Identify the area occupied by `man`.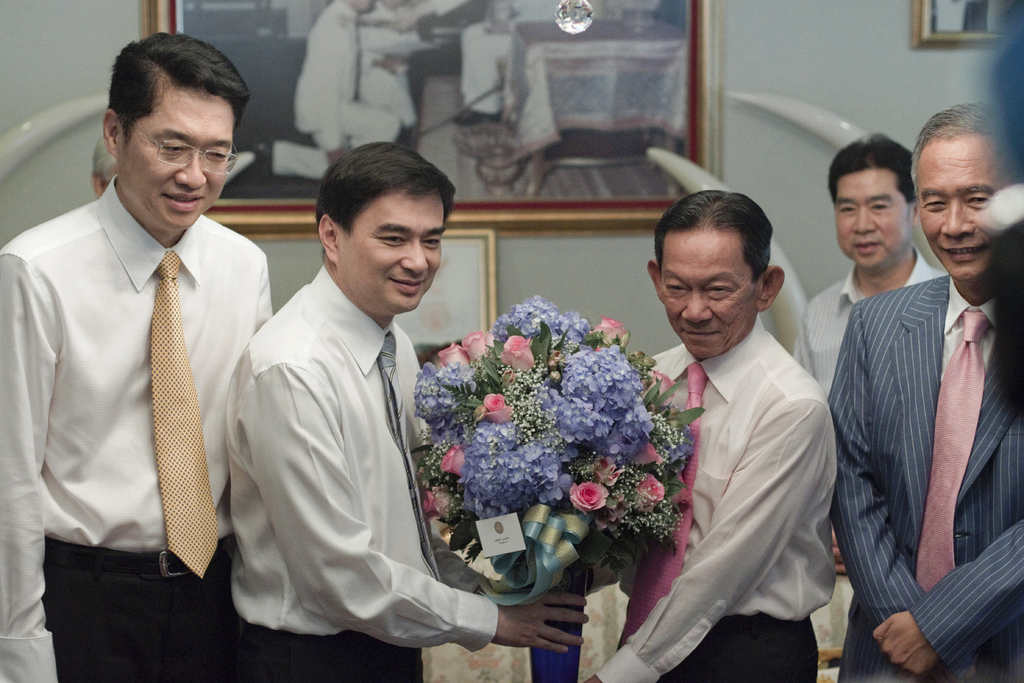
Area: {"left": 0, "top": 28, "right": 273, "bottom": 682}.
